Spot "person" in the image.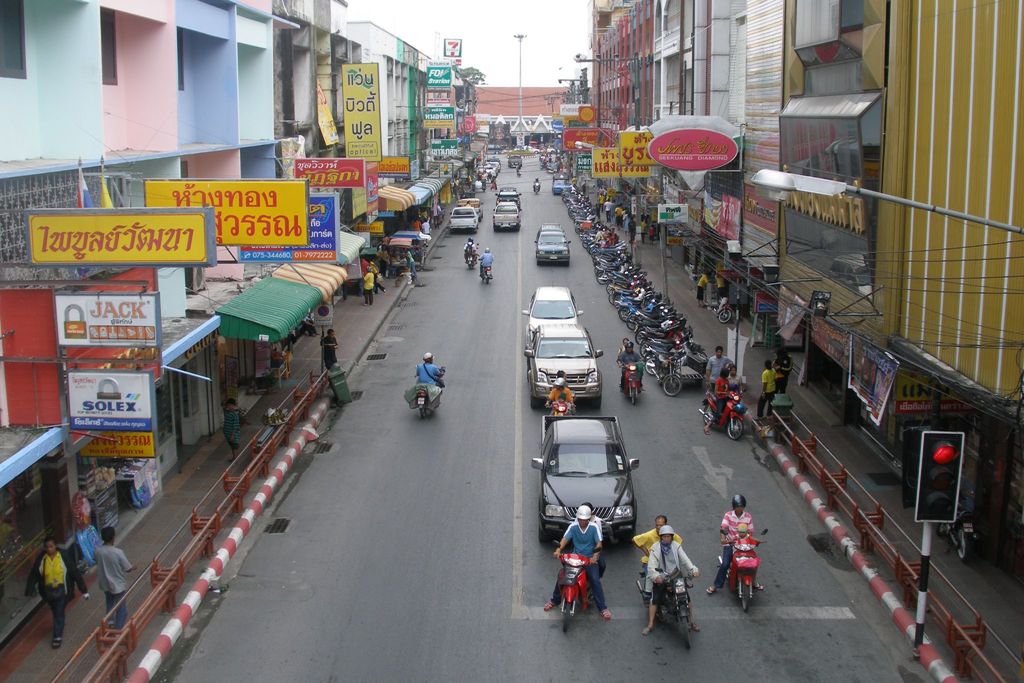
"person" found at detection(25, 540, 72, 646).
